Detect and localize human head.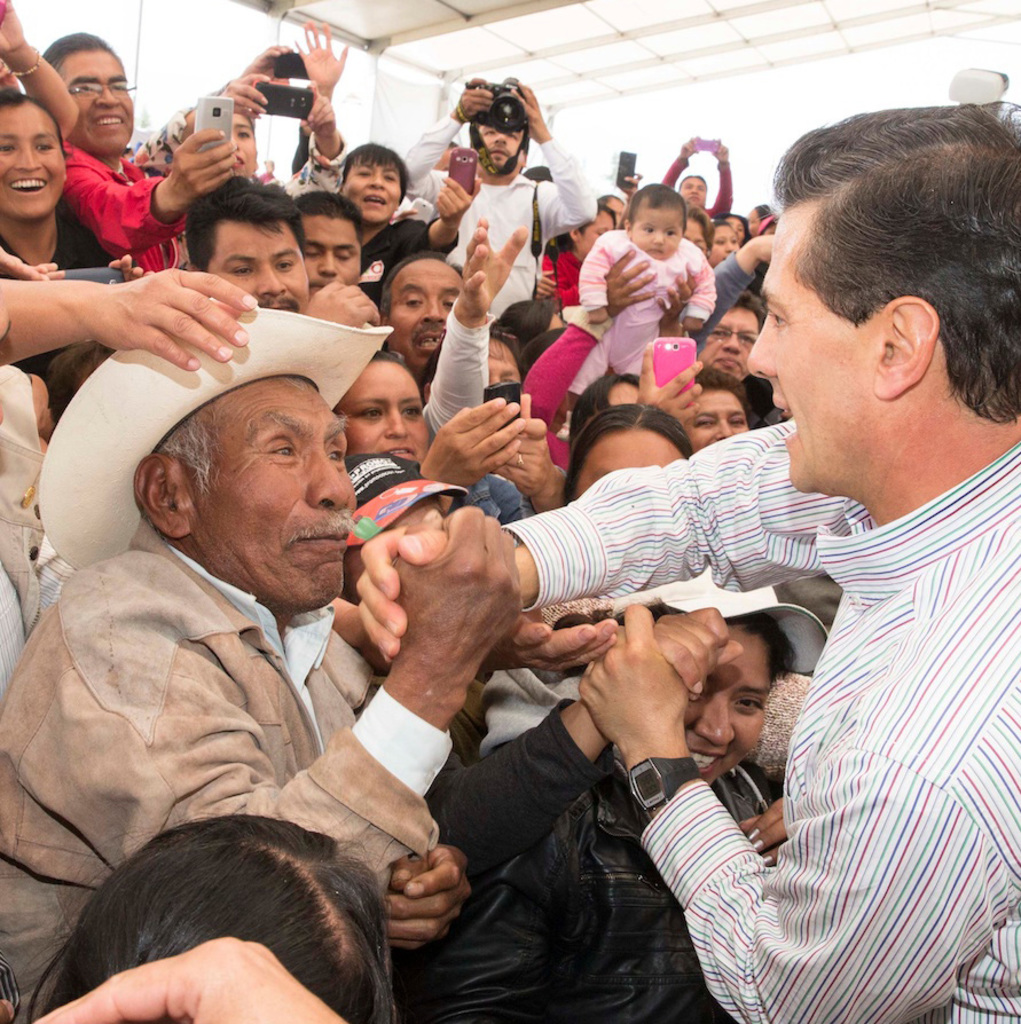
Localized at left=189, top=183, right=312, bottom=318.
